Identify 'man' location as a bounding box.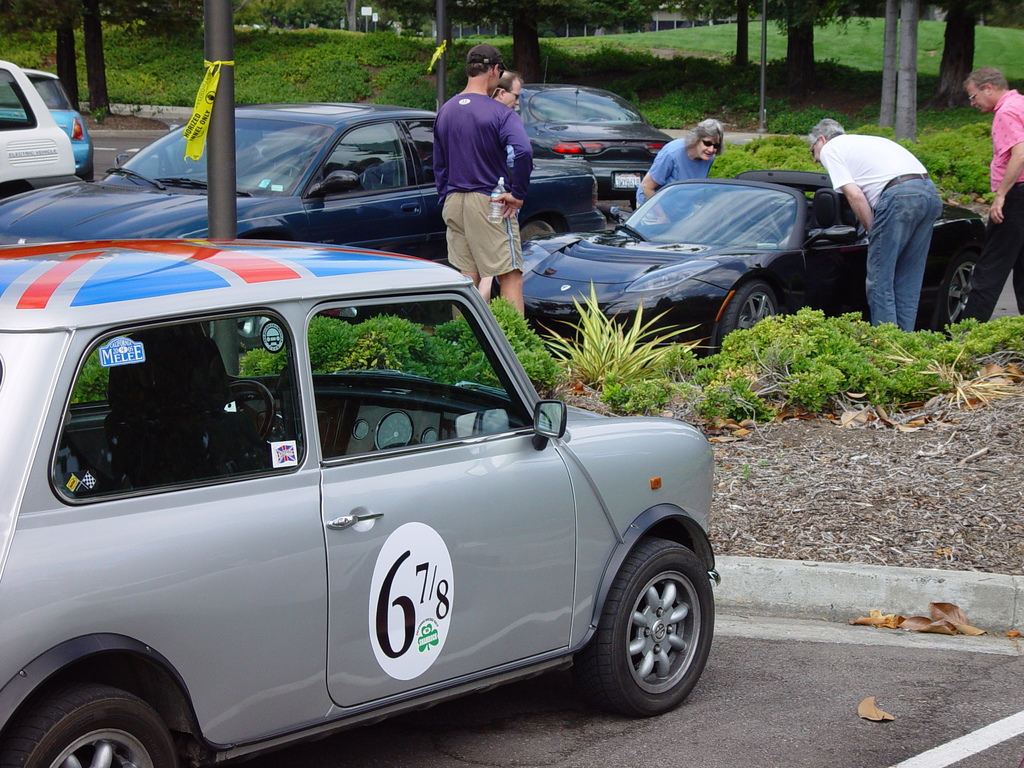
box=[805, 119, 940, 327].
